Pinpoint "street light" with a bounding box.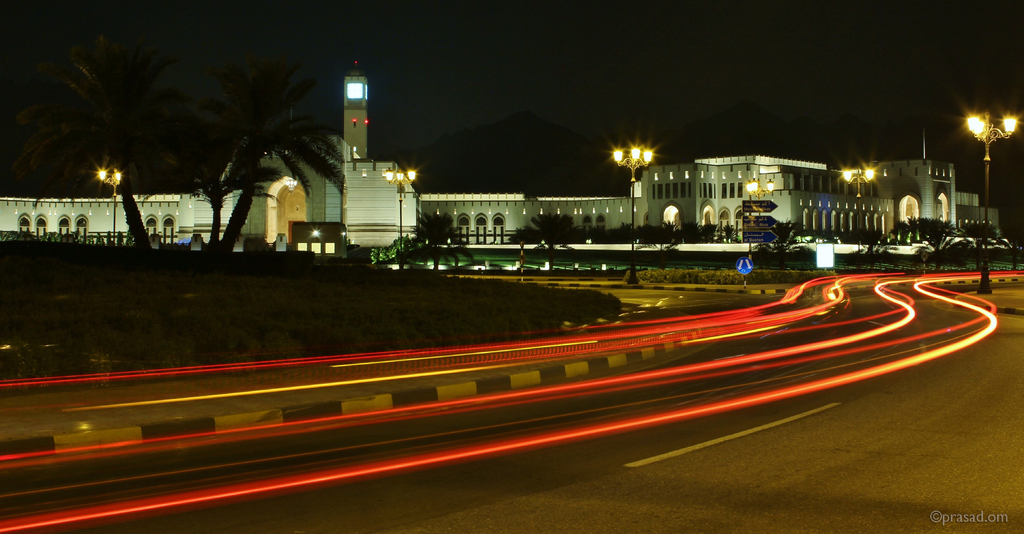
[left=94, top=161, right=125, bottom=243].
